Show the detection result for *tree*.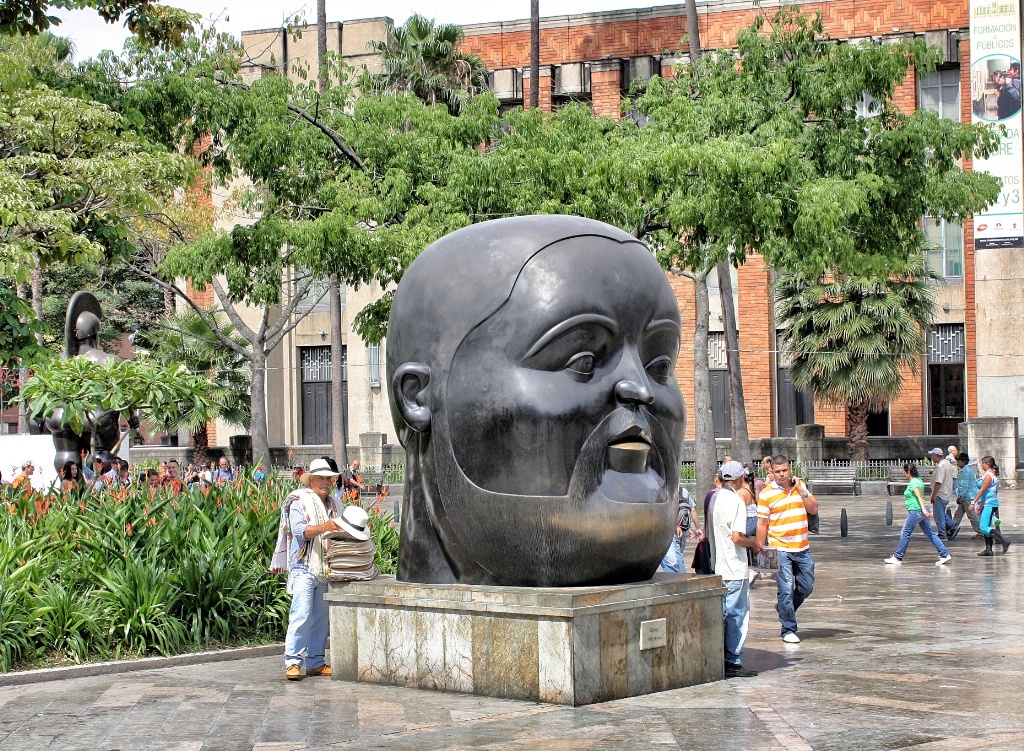
pyautogui.locateOnScreen(115, 210, 336, 479).
